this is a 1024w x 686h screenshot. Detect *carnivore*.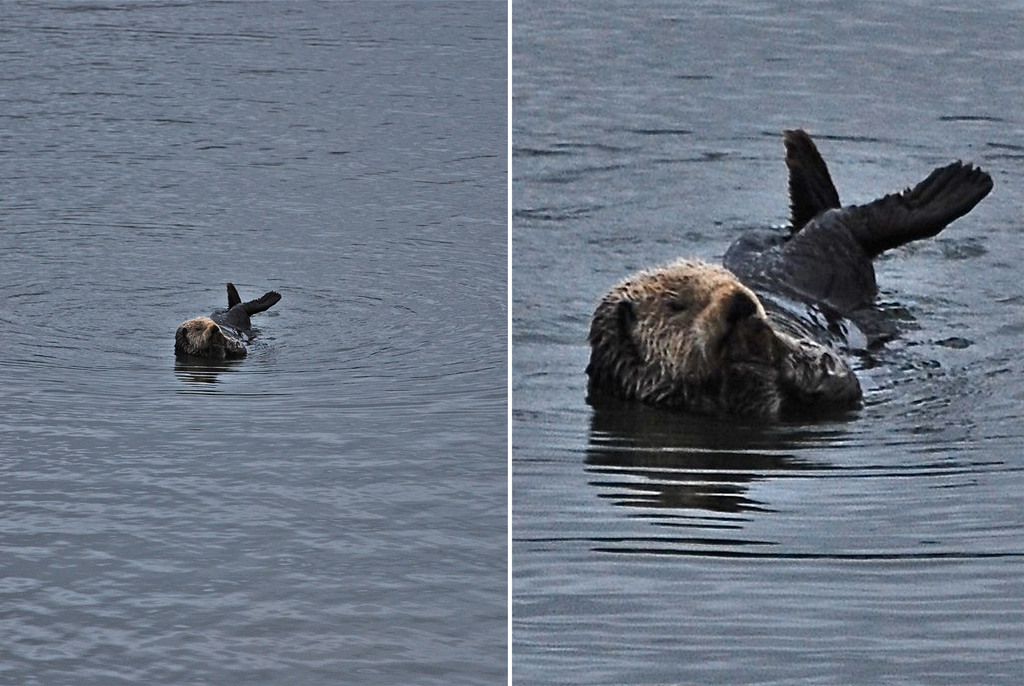
locate(564, 117, 999, 455).
